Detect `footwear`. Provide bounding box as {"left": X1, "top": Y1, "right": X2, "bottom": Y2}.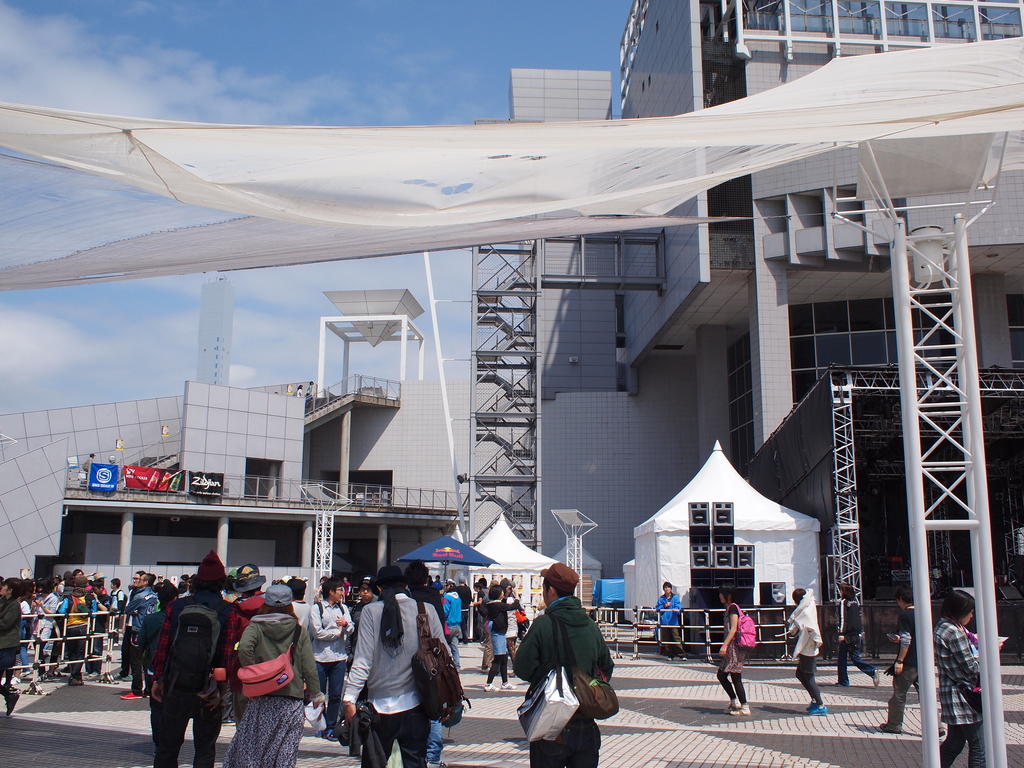
{"left": 483, "top": 681, "right": 501, "bottom": 691}.
